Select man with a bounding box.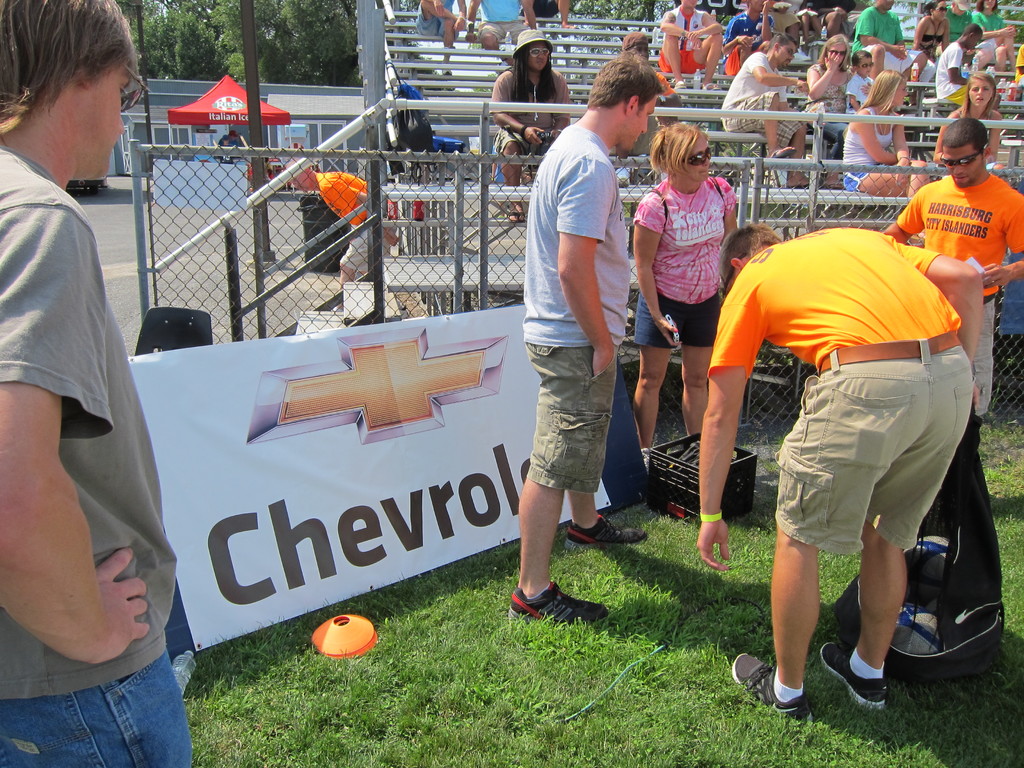
left=467, top=0, right=540, bottom=61.
